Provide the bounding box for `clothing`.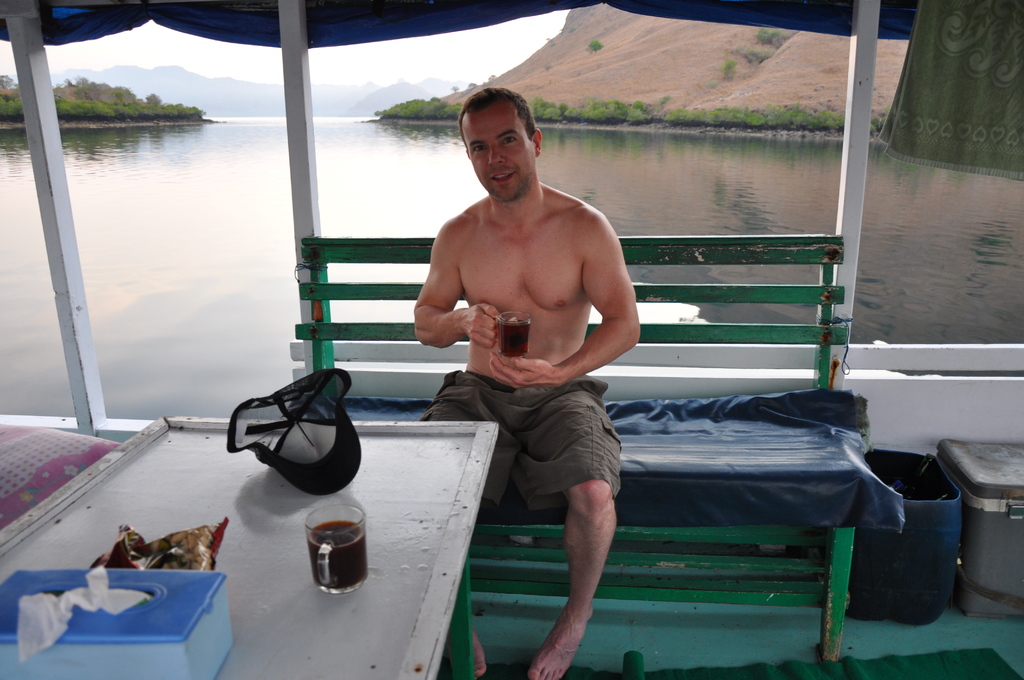
(left=417, top=375, right=621, bottom=512).
